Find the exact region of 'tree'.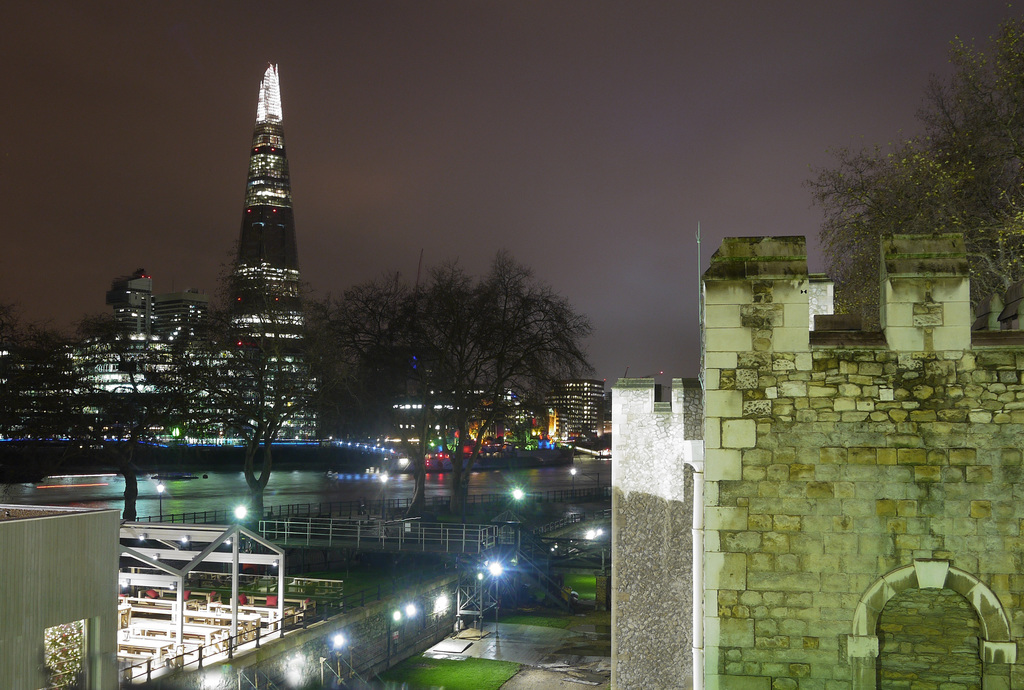
Exact region: pyautogui.locateOnScreen(806, 50, 1006, 358).
